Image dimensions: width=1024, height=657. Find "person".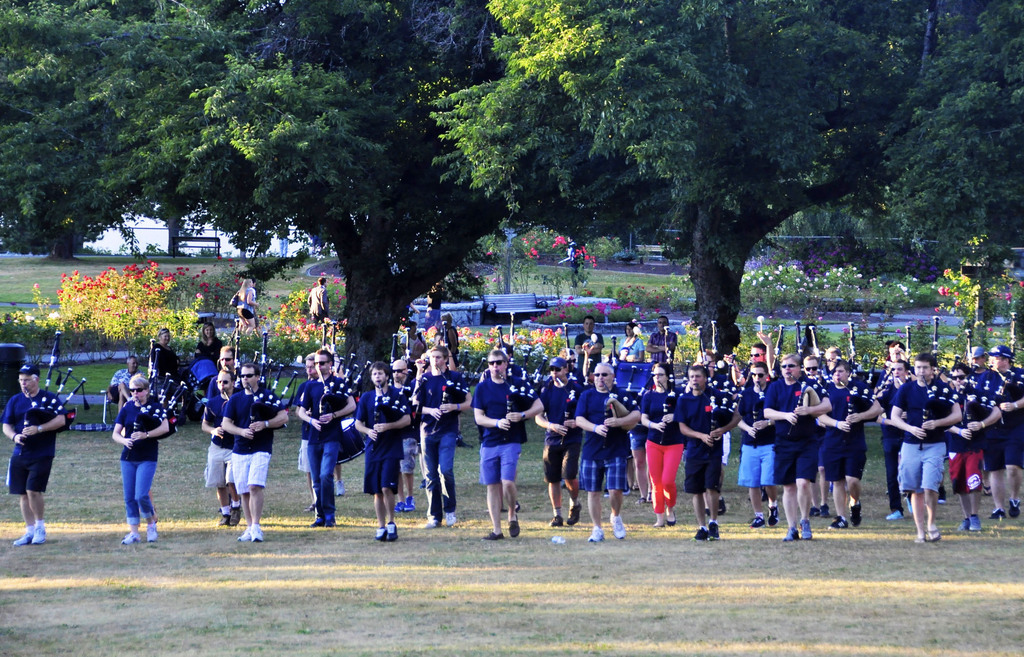
locate(200, 368, 244, 524).
